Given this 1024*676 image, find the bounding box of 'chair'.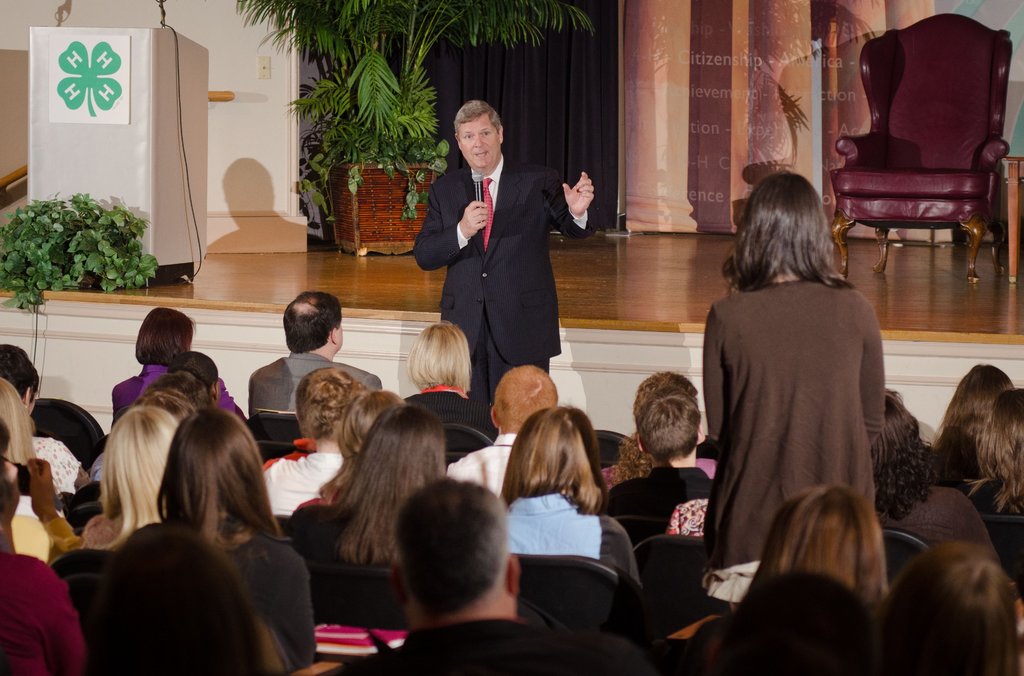
<region>246, 414, 304, 469</region>.
